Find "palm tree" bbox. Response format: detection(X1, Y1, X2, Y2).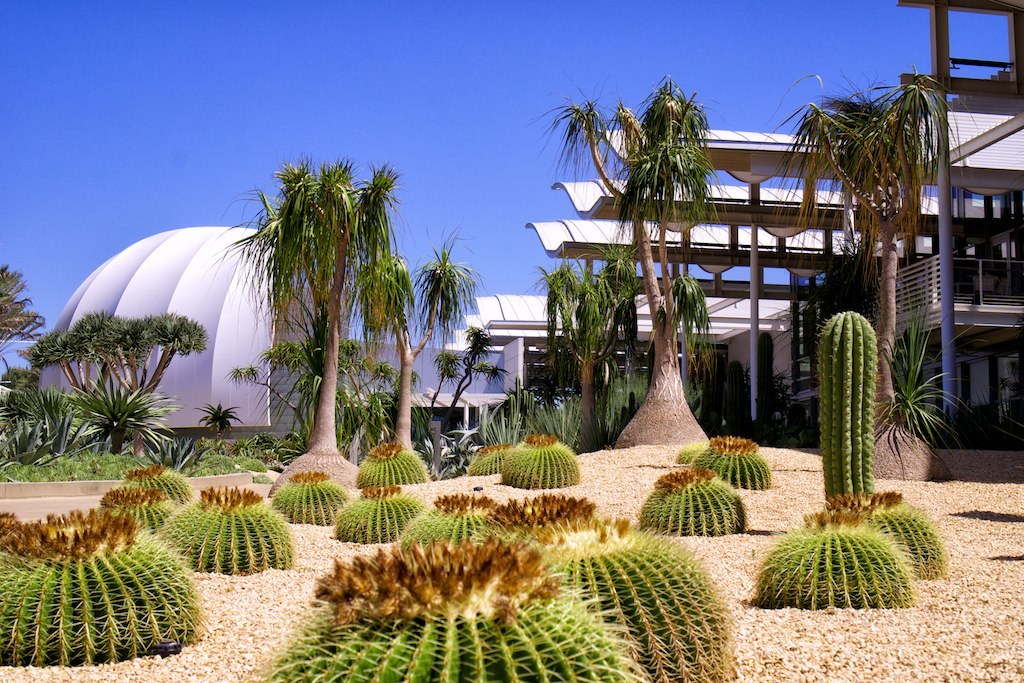
detection(413, 259, 480, 408).
